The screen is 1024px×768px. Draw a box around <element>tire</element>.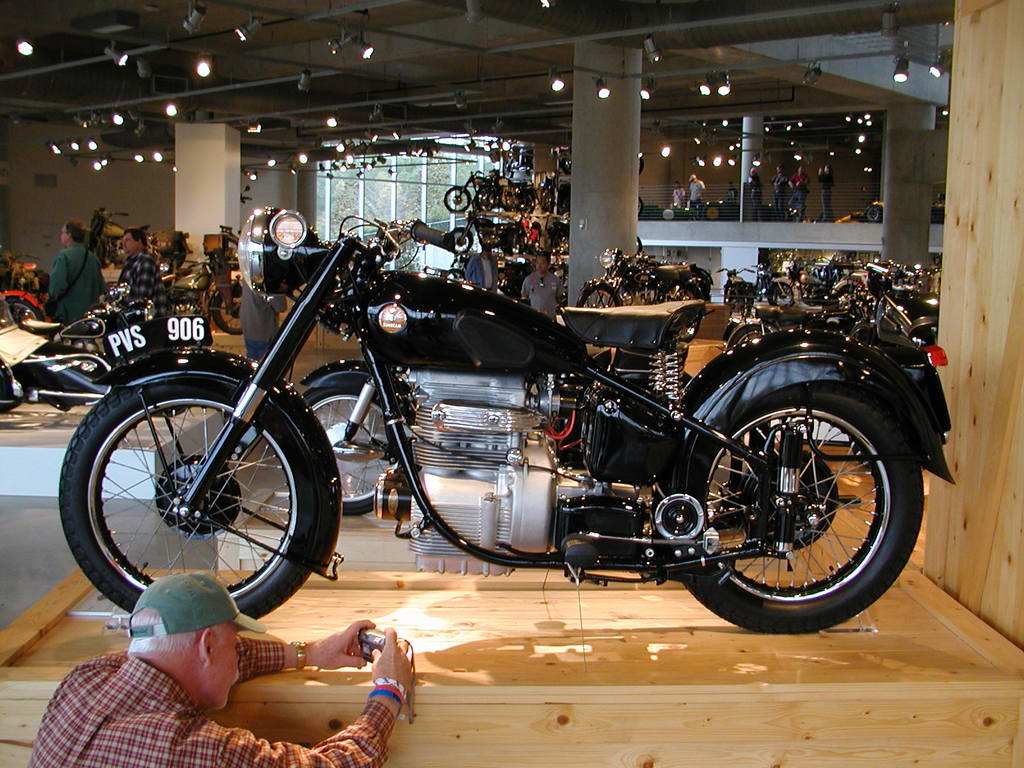
BBox(783, 209, 789, 222).
